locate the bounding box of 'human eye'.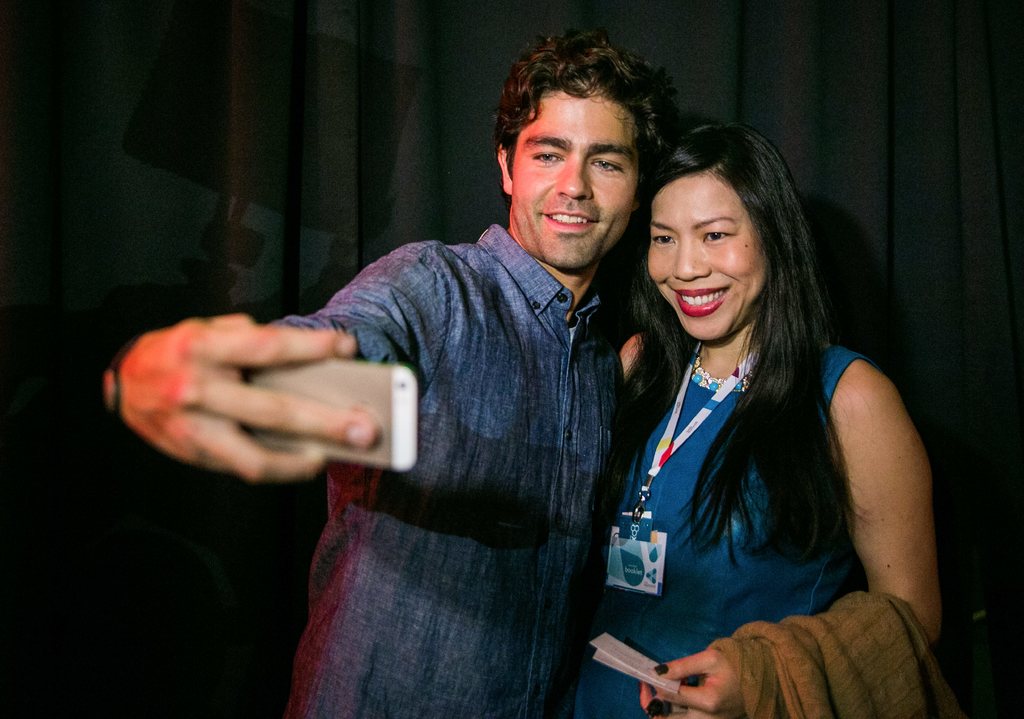
Bounding box: rect(532, 148, 564, 165).
